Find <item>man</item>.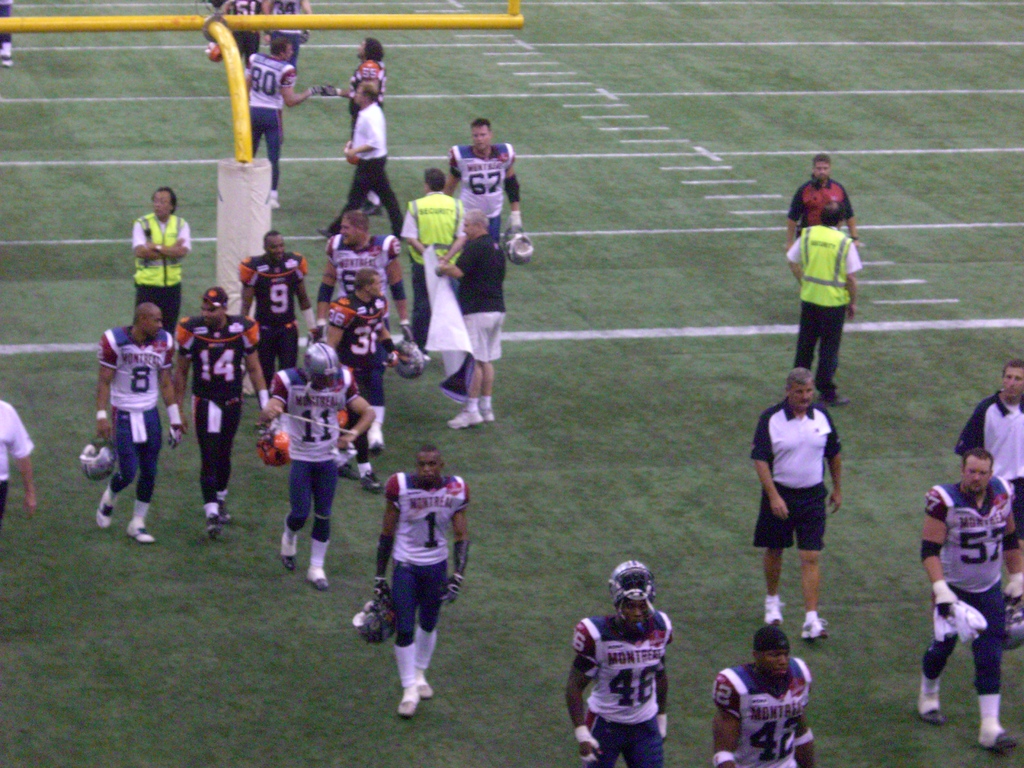
left=259, top=0, right=316, bottom=70.
